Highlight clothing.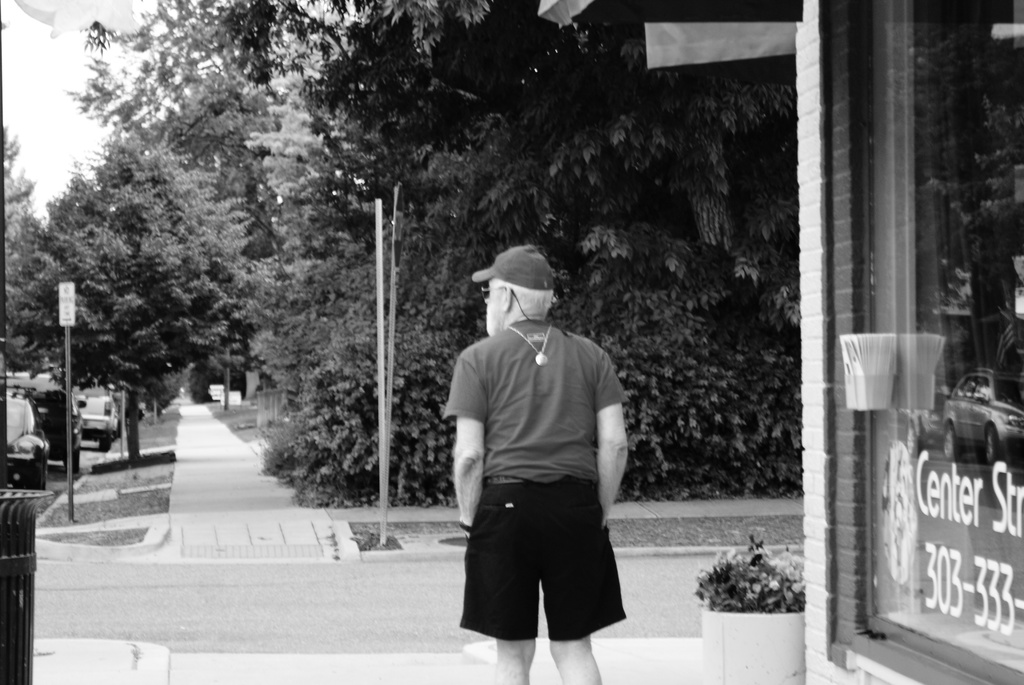
Highlighted region: 430:290:644:640.
